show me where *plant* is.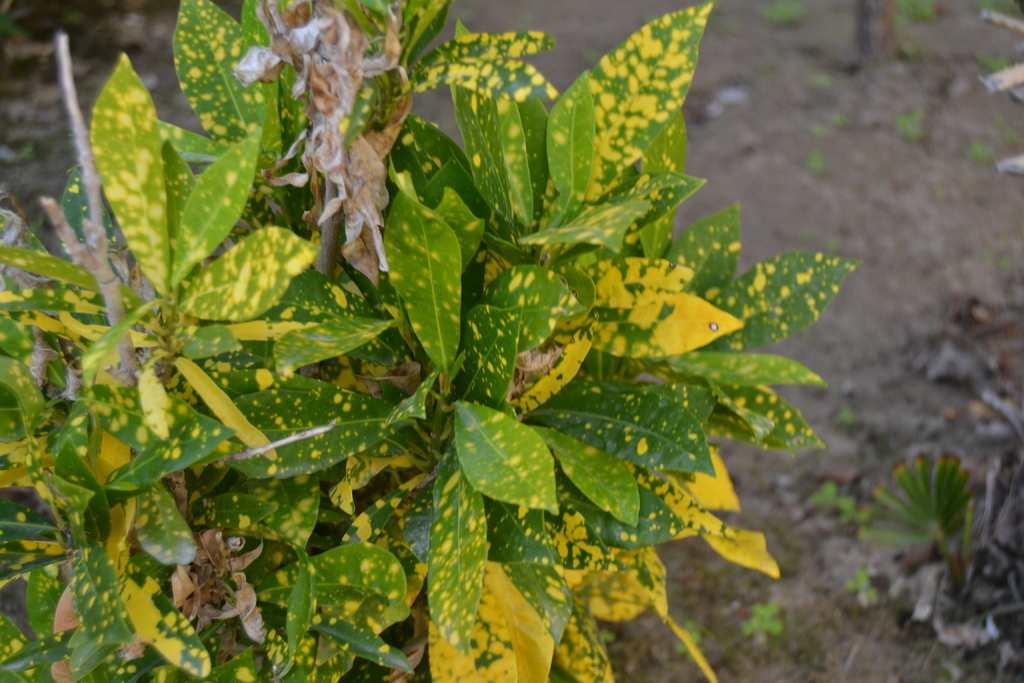
*plant* is at detection(852, 448, 985, 616).
